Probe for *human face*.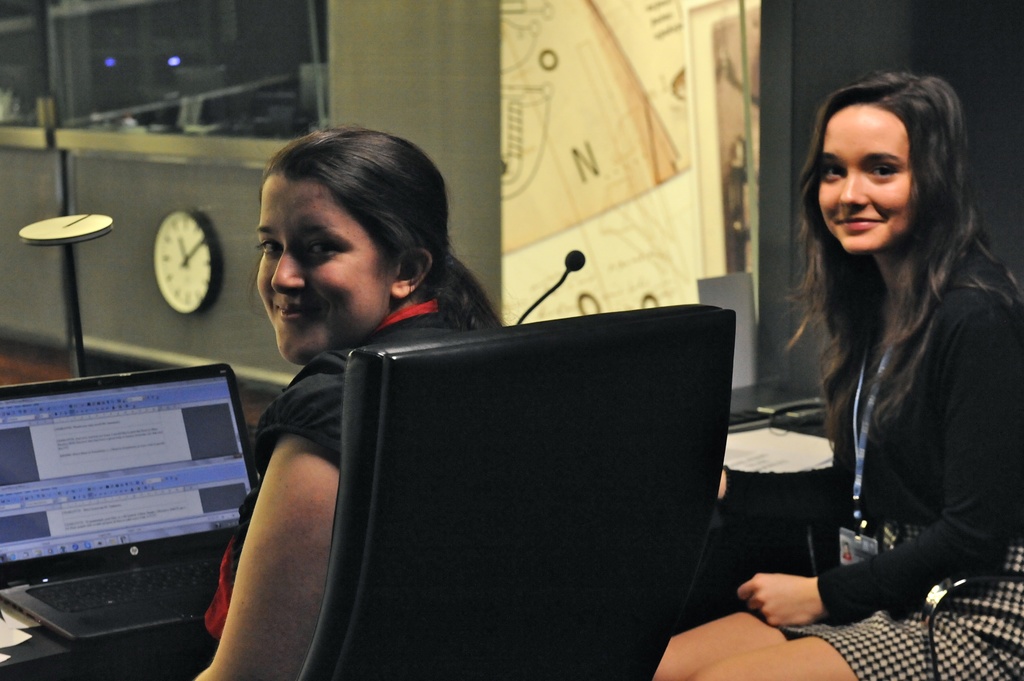
Probe result: <box>257,172,390,365</box>.
